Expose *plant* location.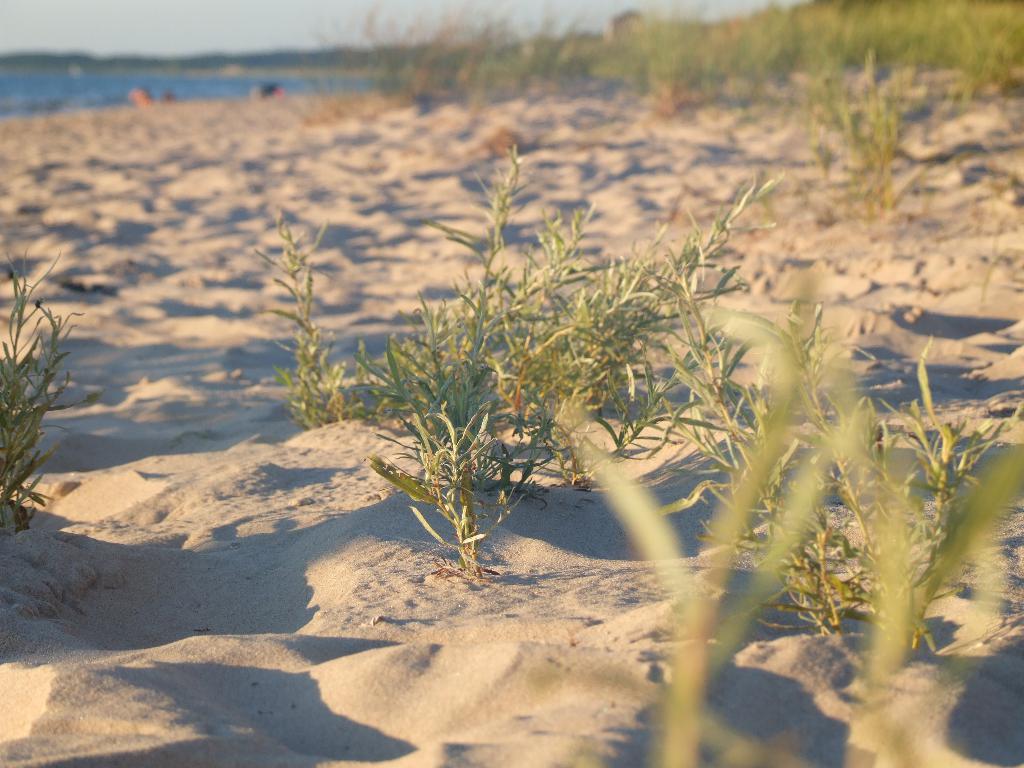
Exposed at [304,0,1023,242].
